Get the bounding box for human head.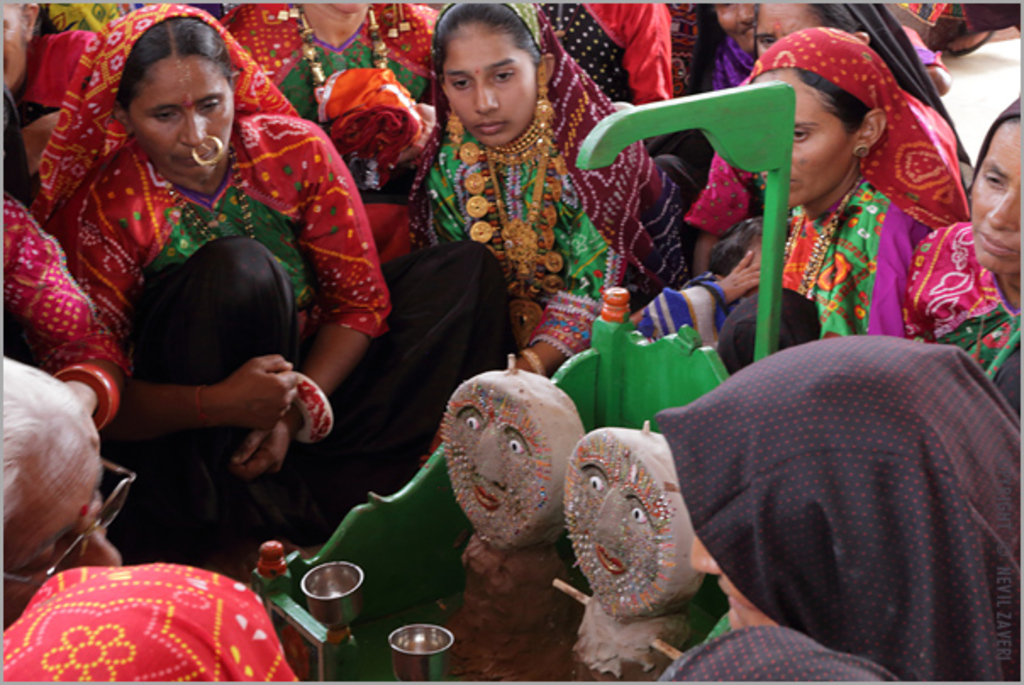
559/426/709/621.
